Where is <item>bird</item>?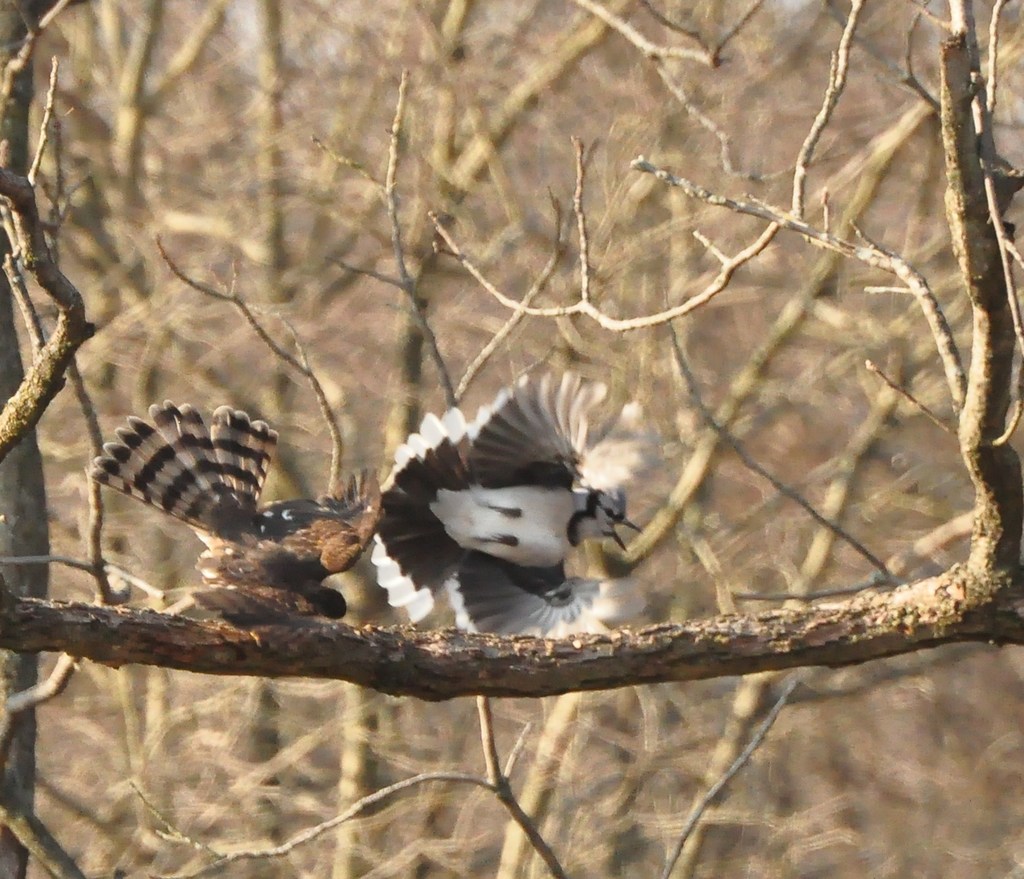
detection(333, 371, 629, 637).
